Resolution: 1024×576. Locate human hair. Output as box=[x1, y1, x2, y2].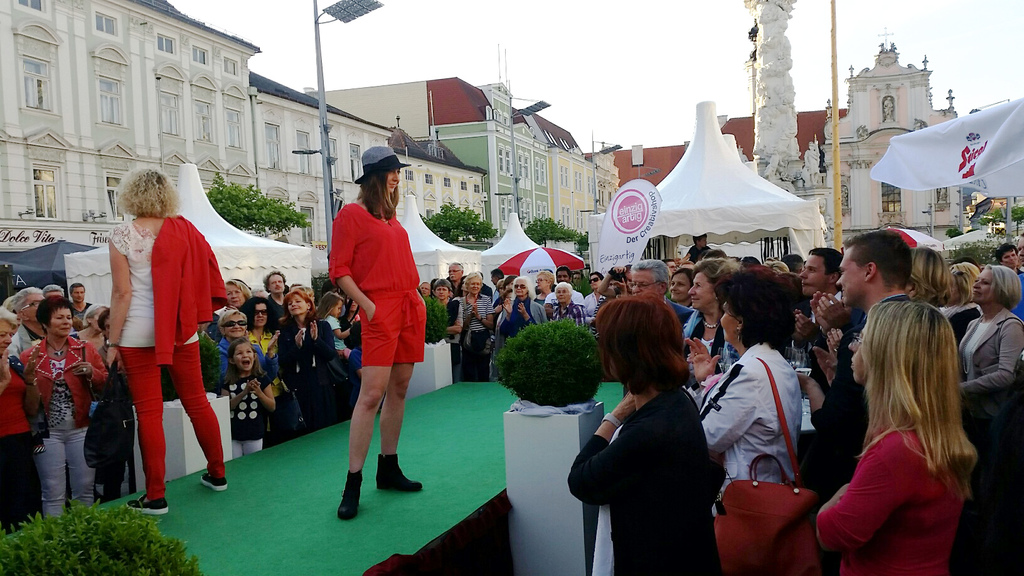
box=[852, 296, 979, 499].
